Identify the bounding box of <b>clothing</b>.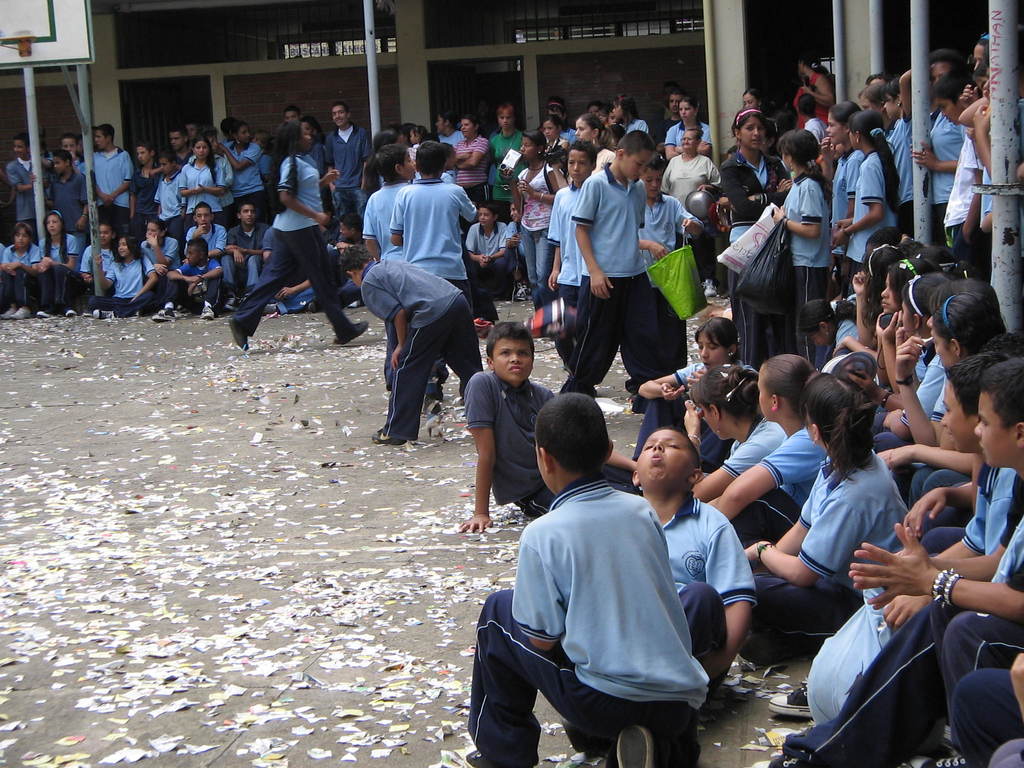
box=[636, 193, 702, 378].
